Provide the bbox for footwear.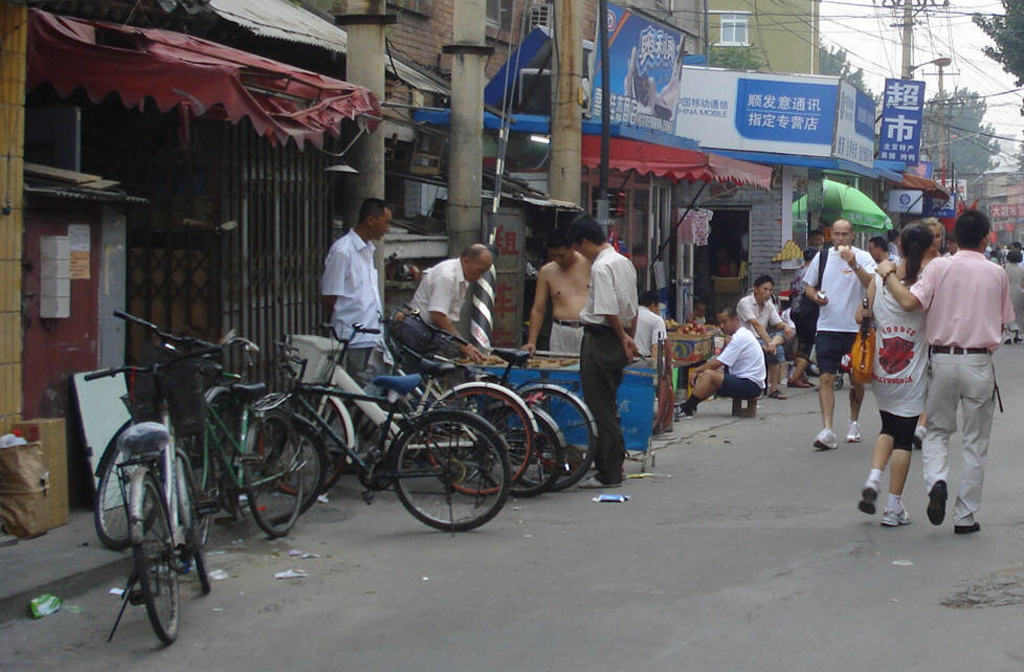
[845, 420, 865, 441].
